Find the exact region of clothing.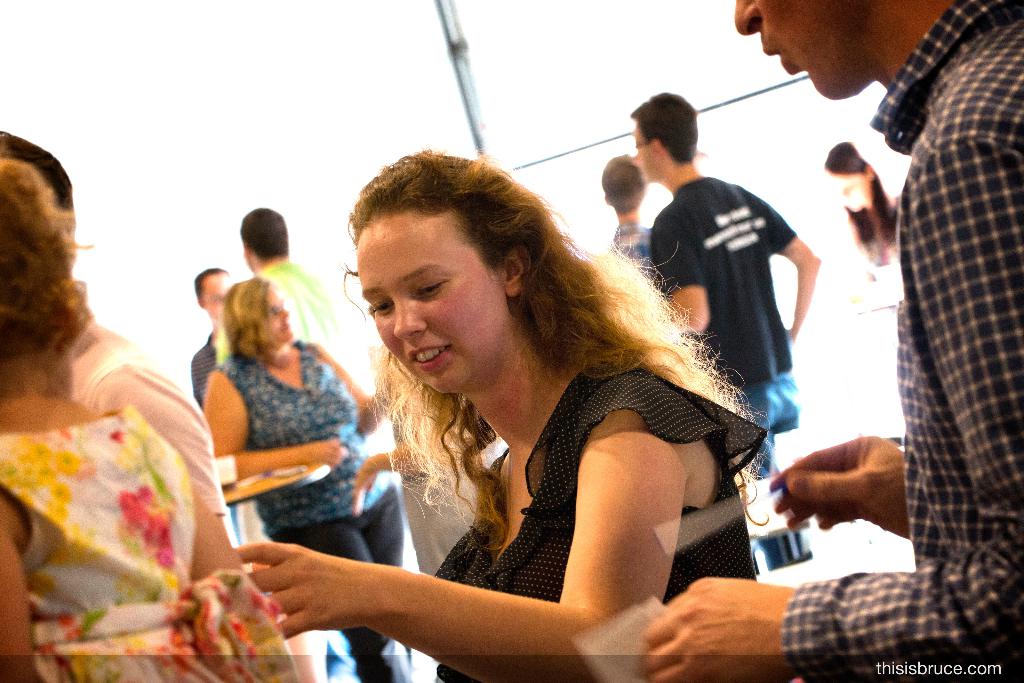
Exact region: [left=651, top=172, right=799, bottom=569].
